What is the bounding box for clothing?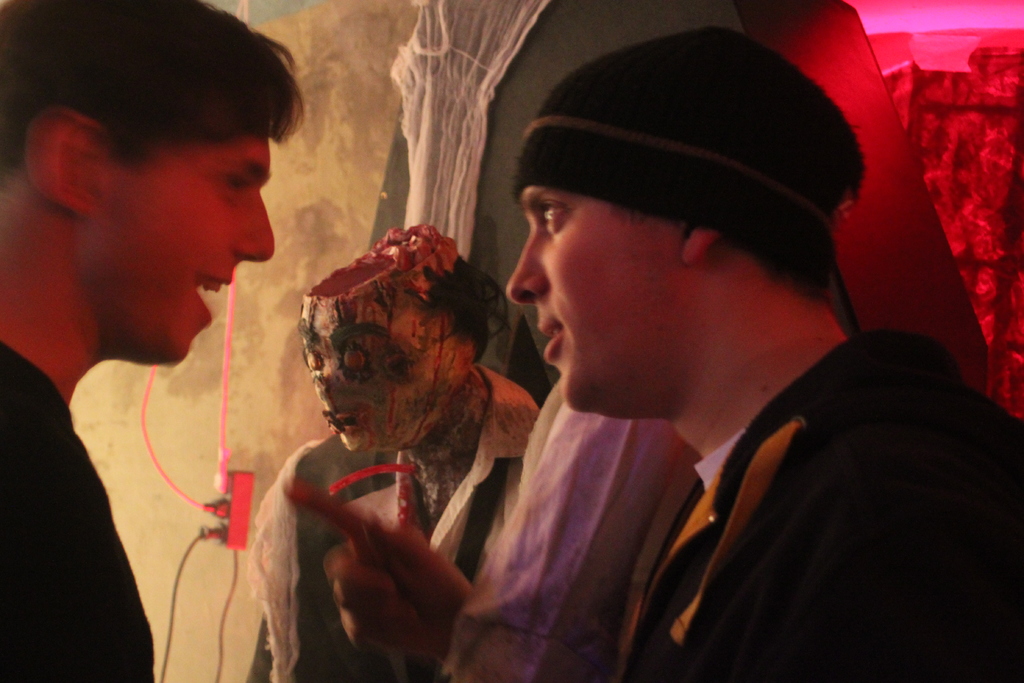
x1=236, y1=369, x2=536, y2=682.
